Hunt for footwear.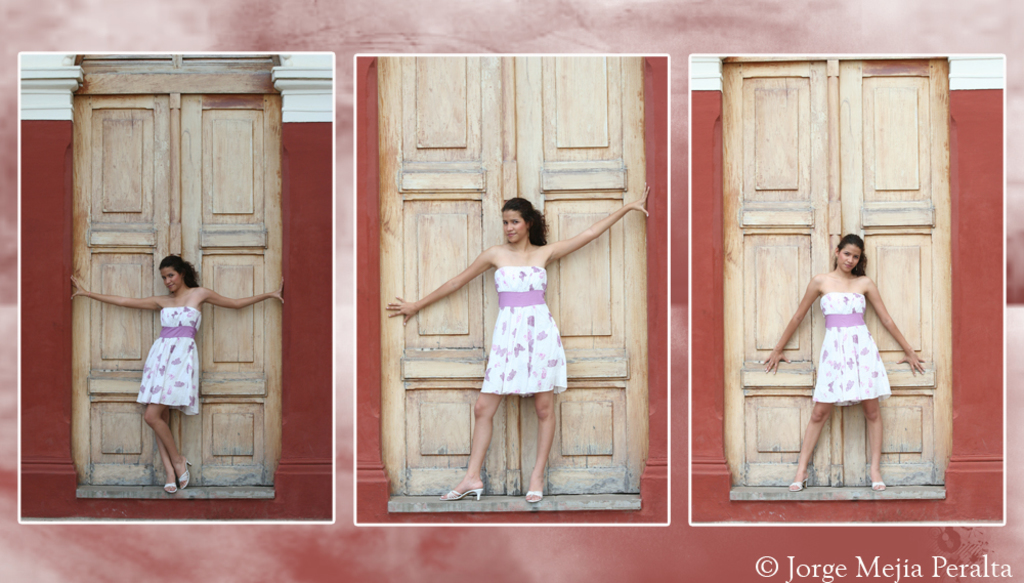
Hunted down at <box>526,486,544,505</box>.
